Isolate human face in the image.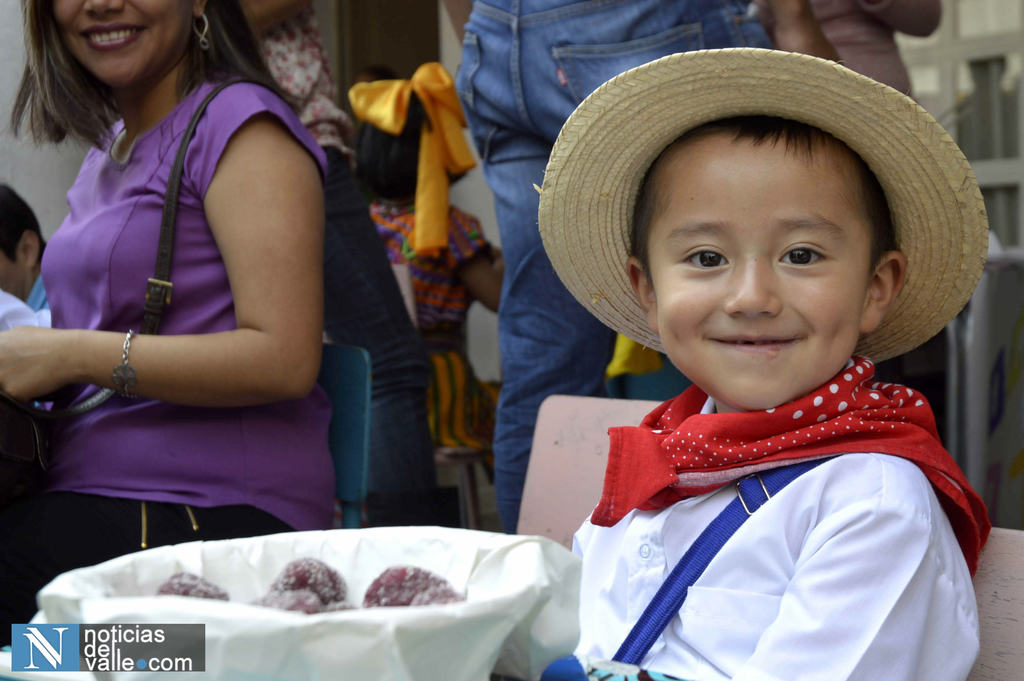
Isolated region: 0:250:33:304.
